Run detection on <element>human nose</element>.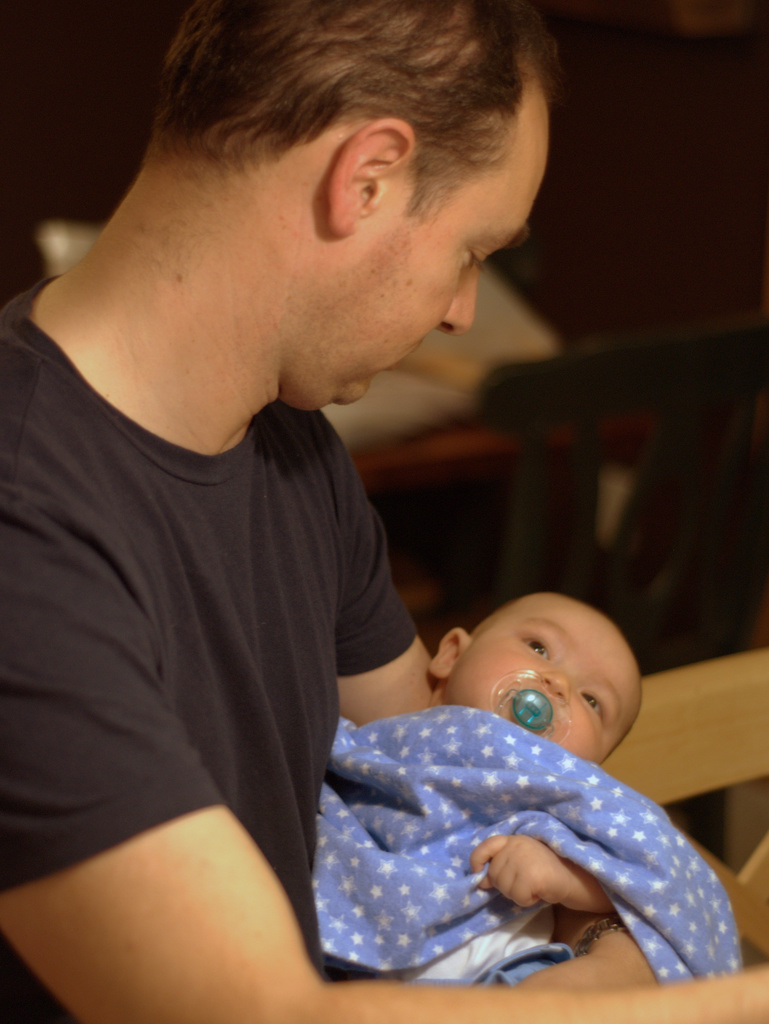
Result: locate(542, 673, 574, 705).
